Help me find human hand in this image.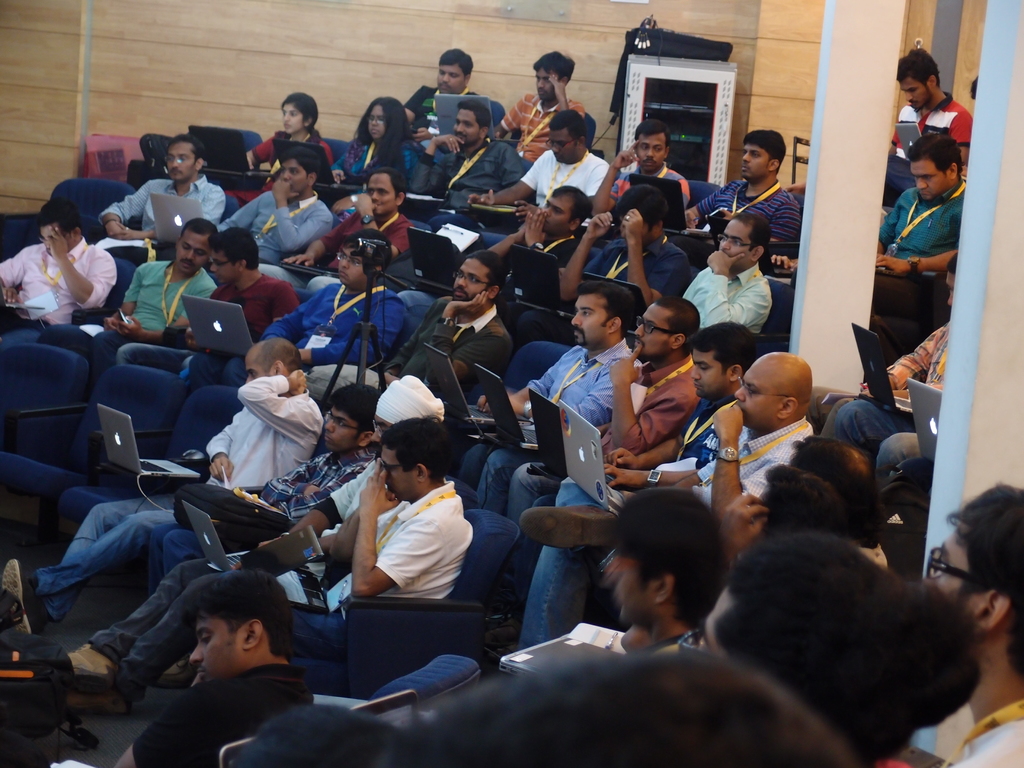
Found it: select_region(506, 392, 525, 414).
